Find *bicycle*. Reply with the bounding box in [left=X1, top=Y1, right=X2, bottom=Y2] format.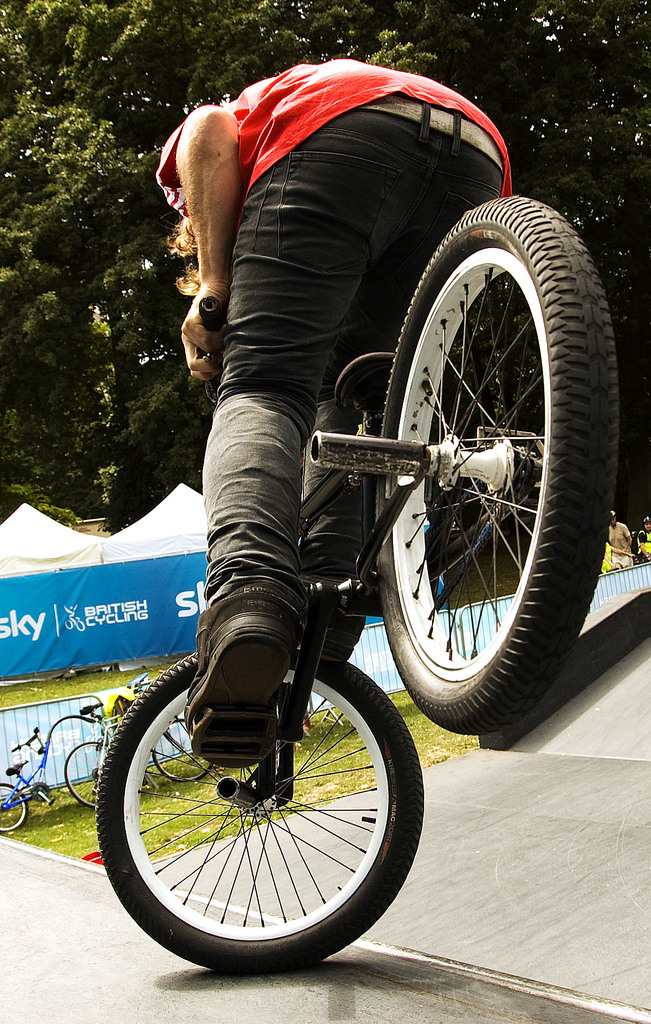
[left=91, top=183, right=625, bottom=982].
